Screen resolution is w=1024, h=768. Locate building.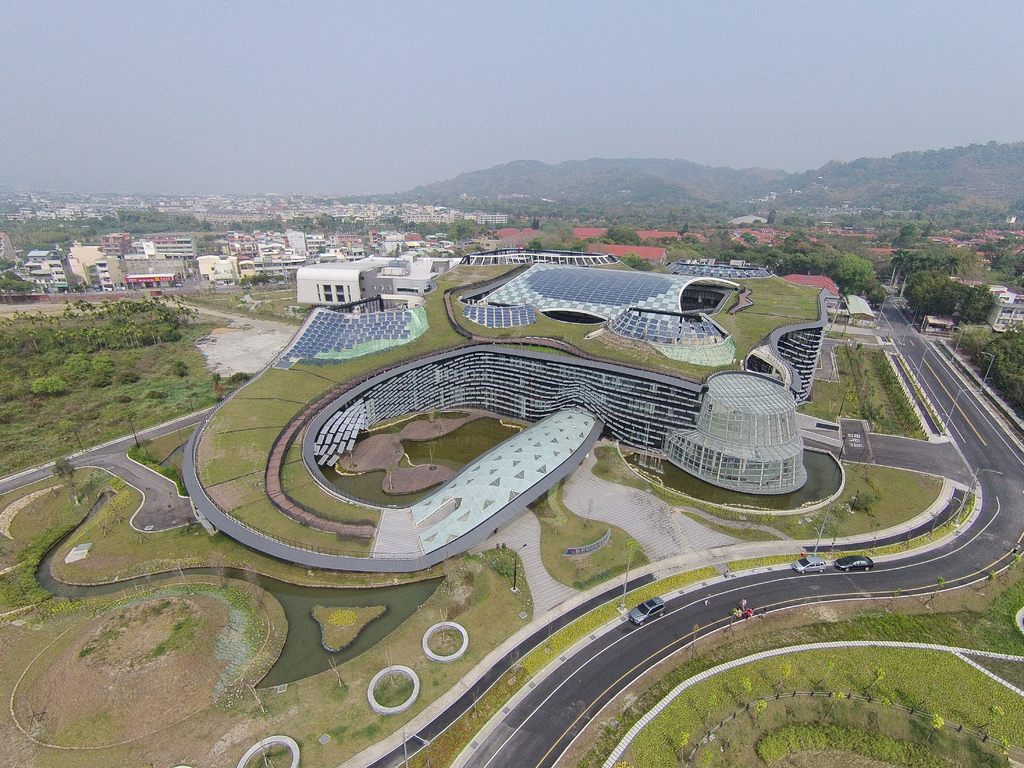
bbox=(129, 229, 209, 278).
